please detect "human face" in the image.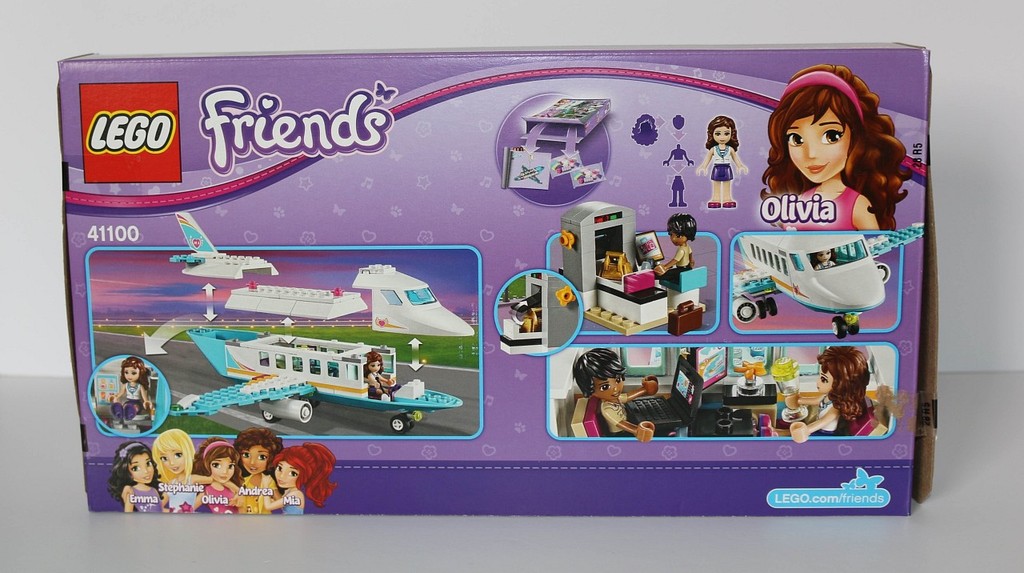
pyautogui.locateOnScreen(594, 374, 624, 406).
